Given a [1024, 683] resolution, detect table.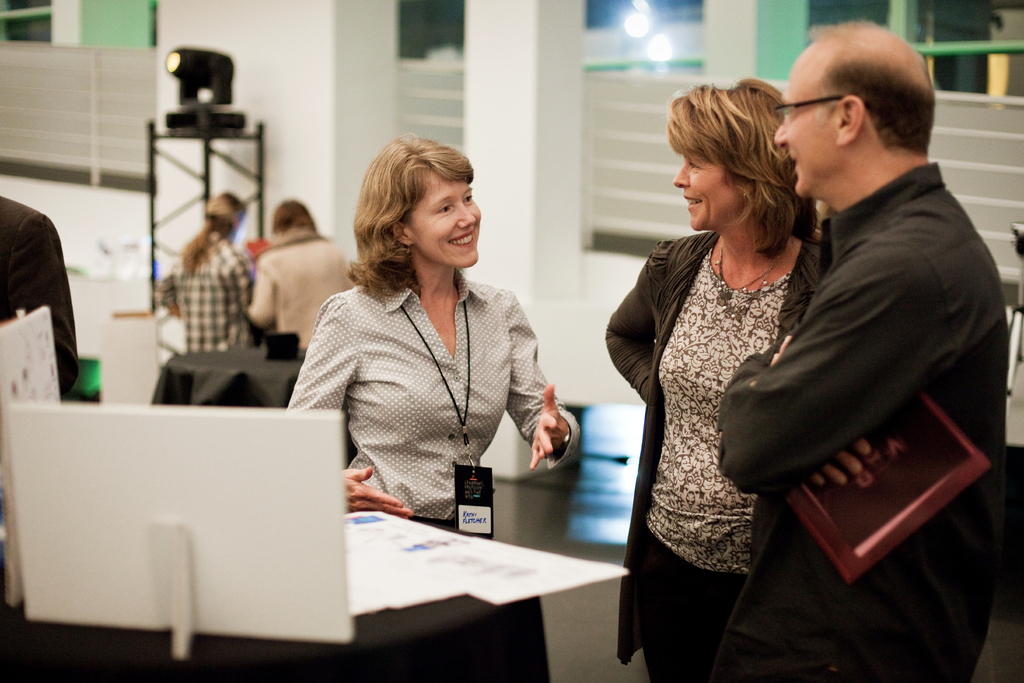
l=161, t=486, r=639, b=672.
